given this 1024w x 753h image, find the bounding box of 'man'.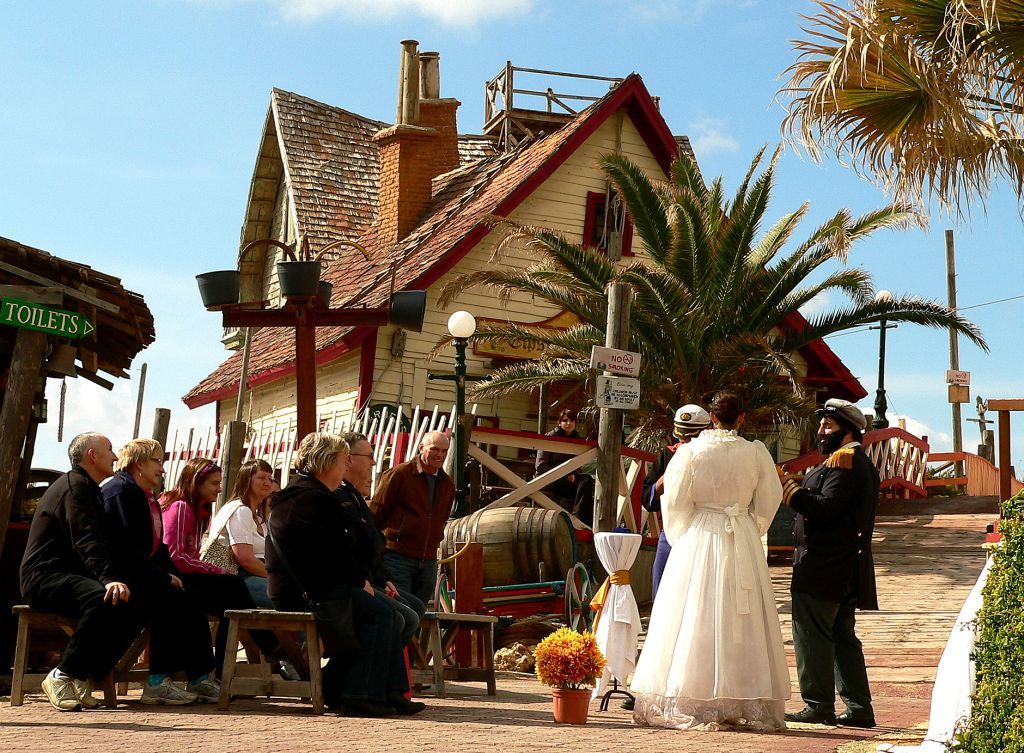
[left=24, top=424, right=173, bottom=729].
